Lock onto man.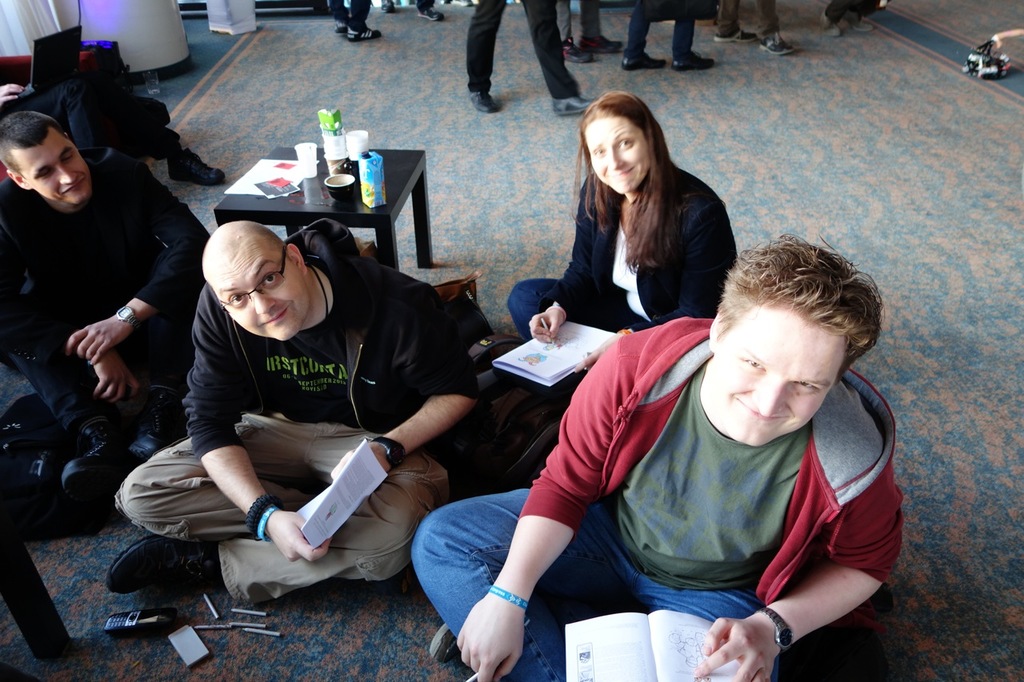
Locked: box(0, 110, 213, 410).
